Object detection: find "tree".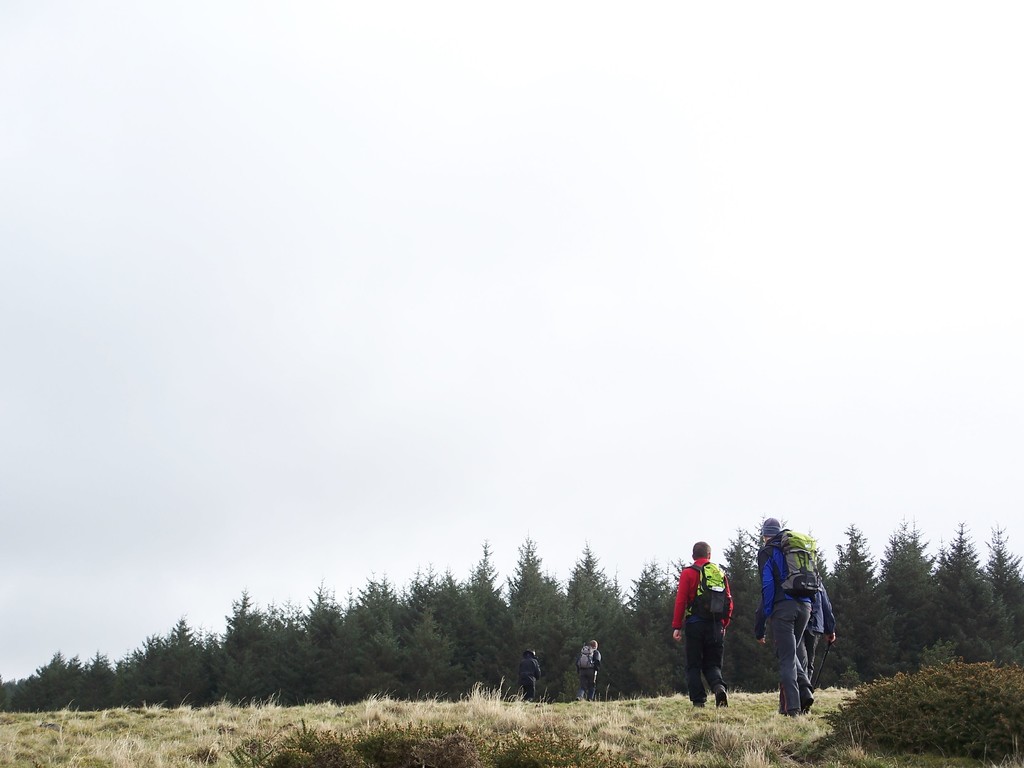
(81,650,116,707).
